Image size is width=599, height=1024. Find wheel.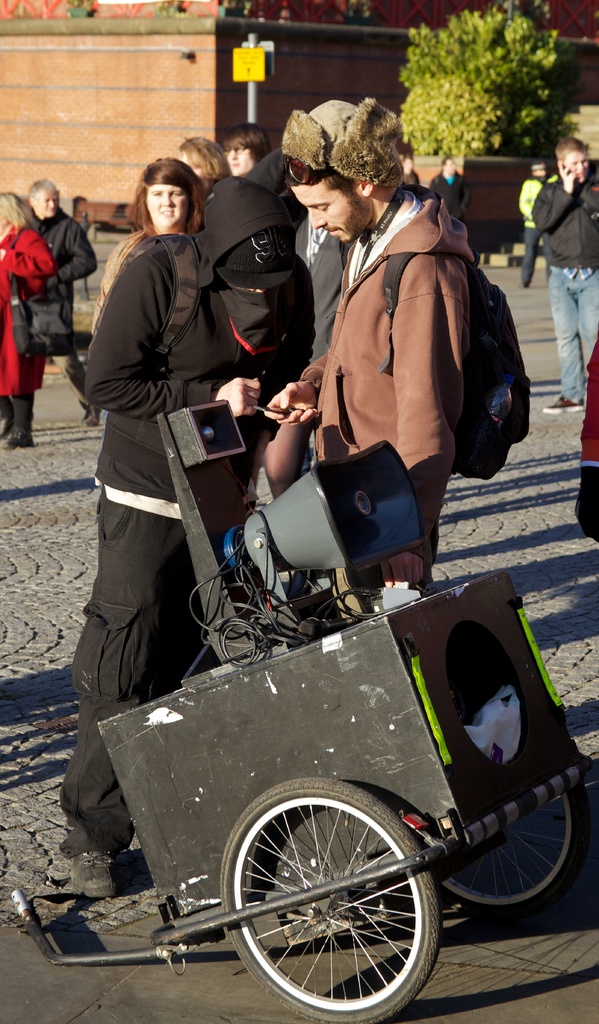
218 776 442 1023.
